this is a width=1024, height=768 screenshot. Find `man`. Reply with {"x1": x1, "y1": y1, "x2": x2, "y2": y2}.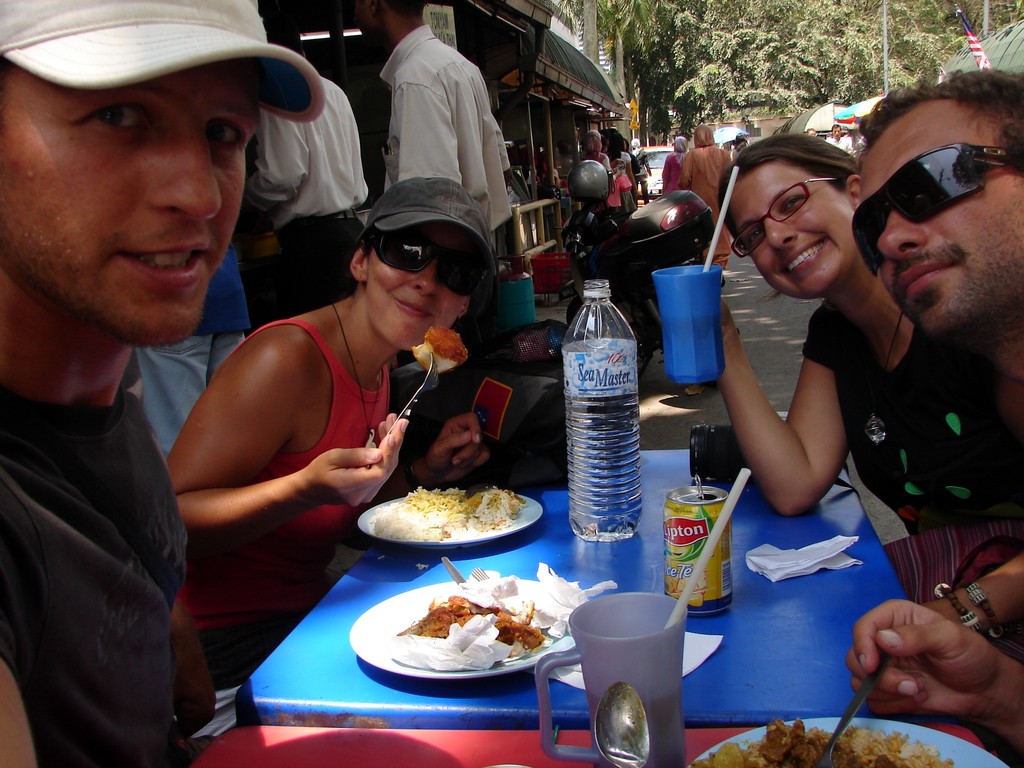
{"x1": 0, "y1": 0, "x2": 332, "y2": 767}.
